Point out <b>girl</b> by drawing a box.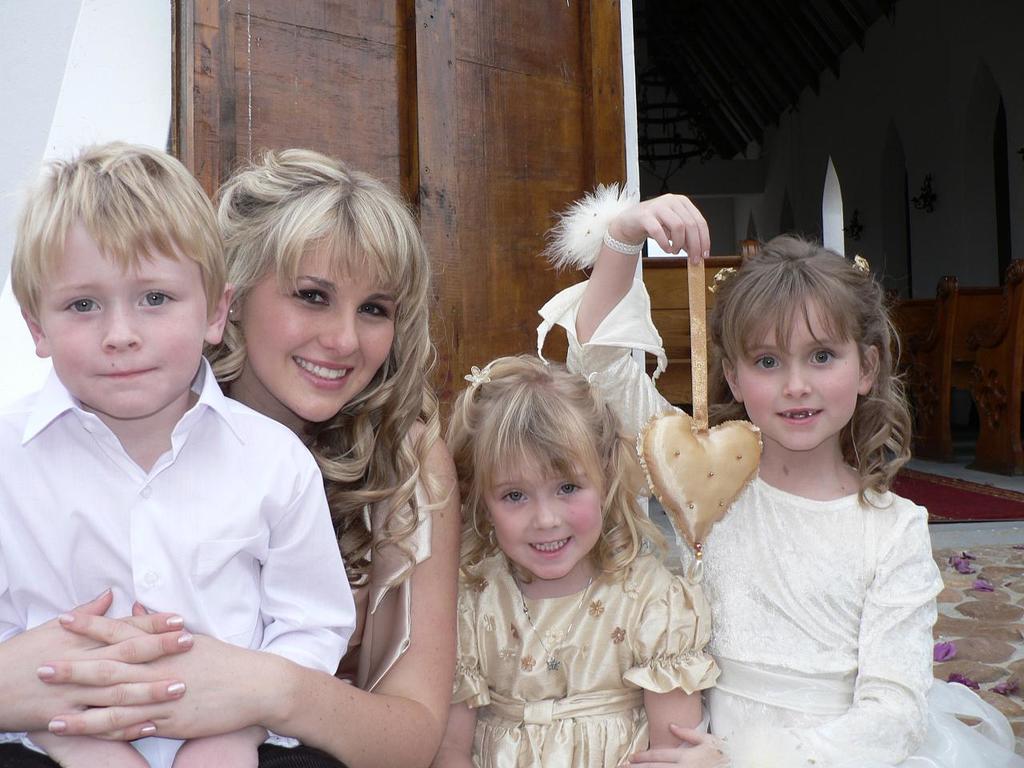
bbox(536, 178, 1023, 767).
